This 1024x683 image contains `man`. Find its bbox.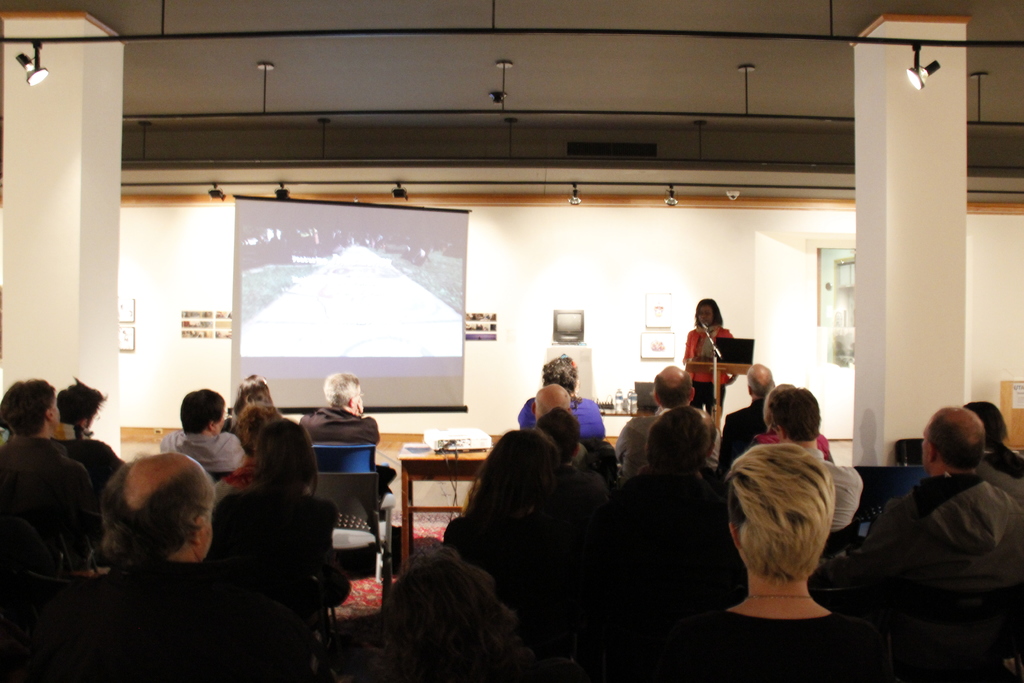
54 374 123 482.
